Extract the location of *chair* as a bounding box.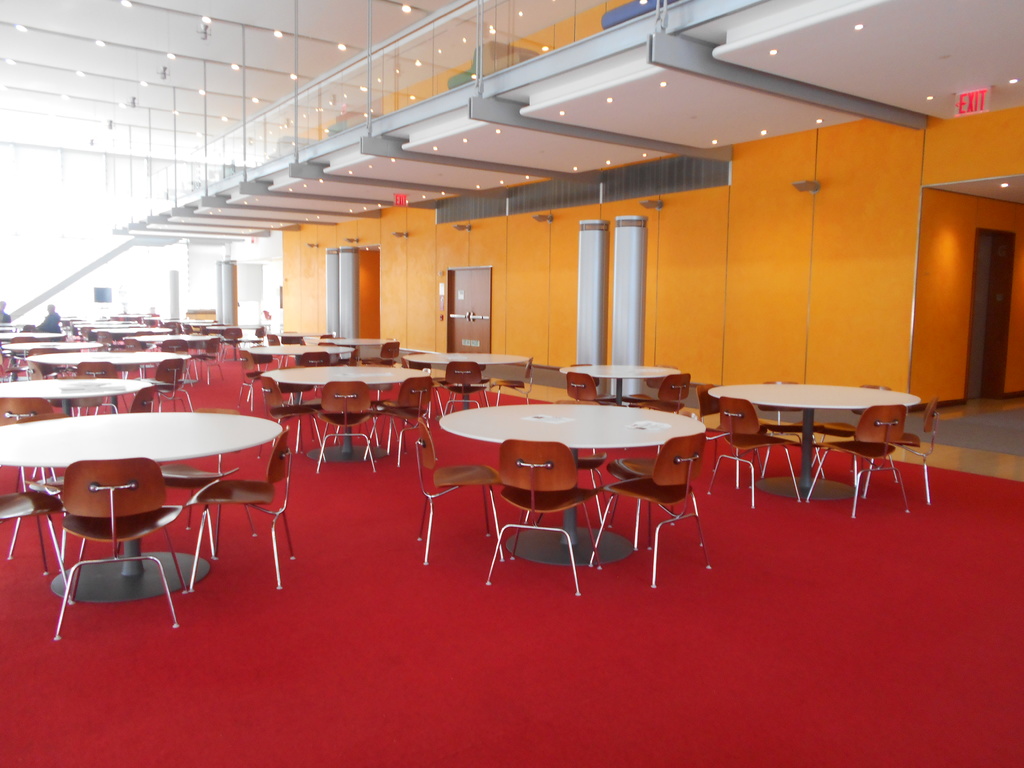
left=797, top=401, right=911, bottom=521.
